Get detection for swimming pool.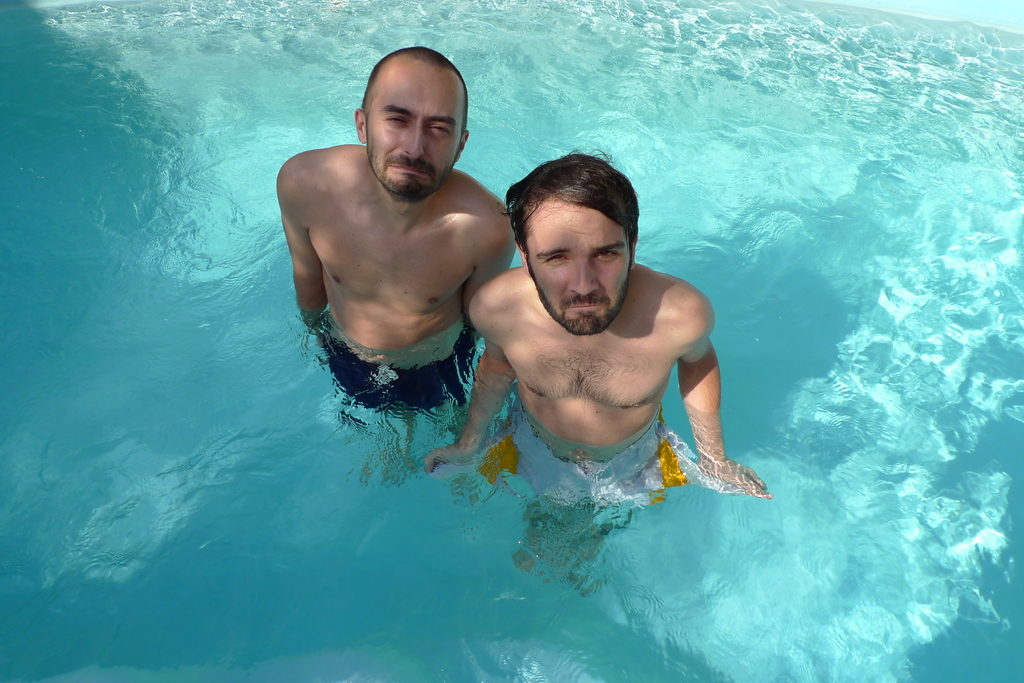
Detection: BBox(0, 0, 1023, 682).
